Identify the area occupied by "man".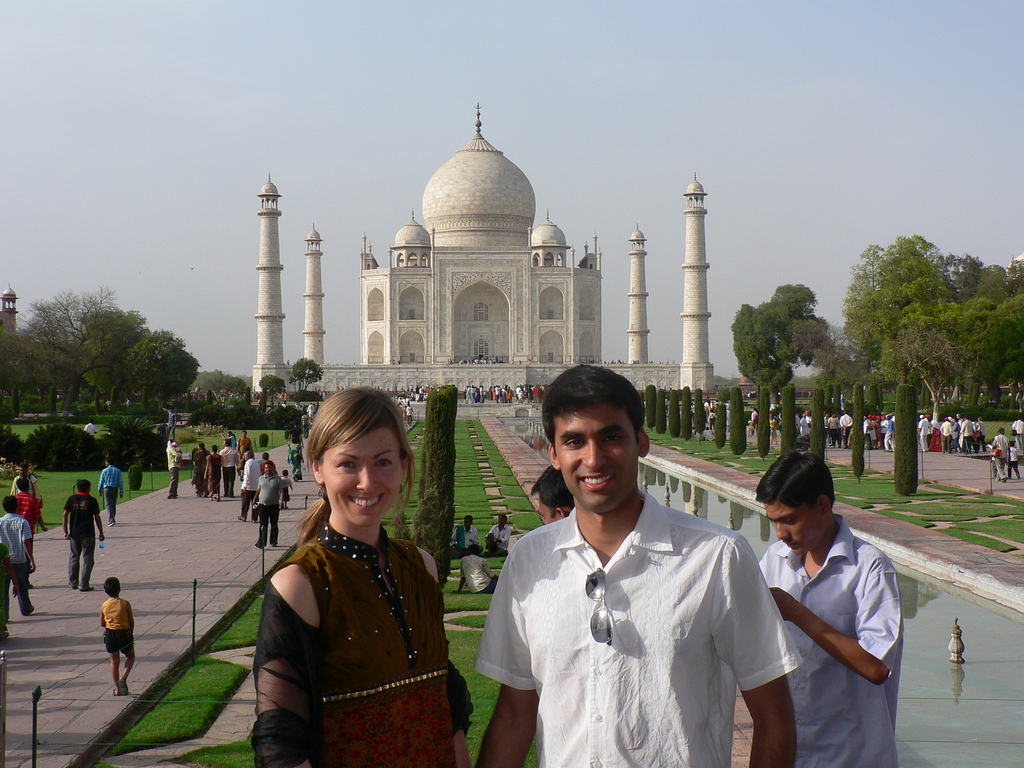
Area: 234/456/254/525.
